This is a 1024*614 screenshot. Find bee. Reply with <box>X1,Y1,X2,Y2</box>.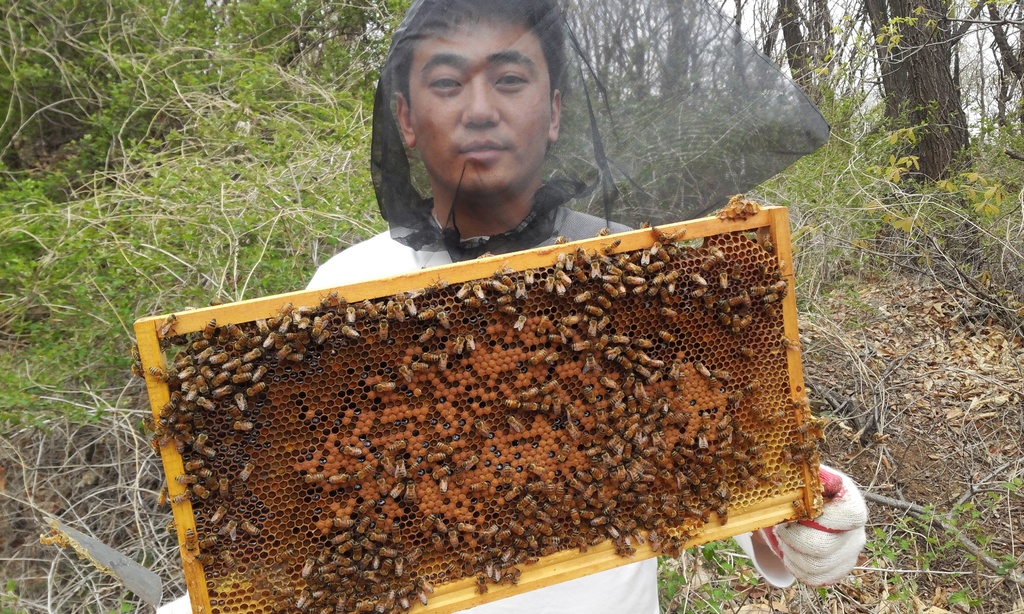
<box>299,550,324,581</box>.
